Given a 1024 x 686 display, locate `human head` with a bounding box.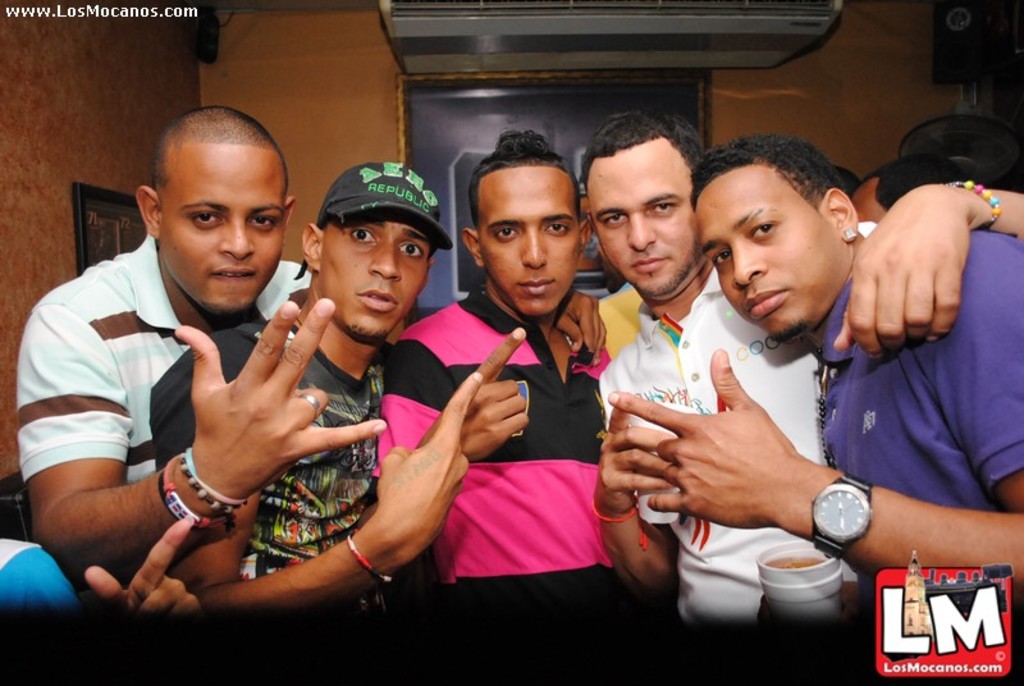
Located: select_region(854, 154, 975, 223).
